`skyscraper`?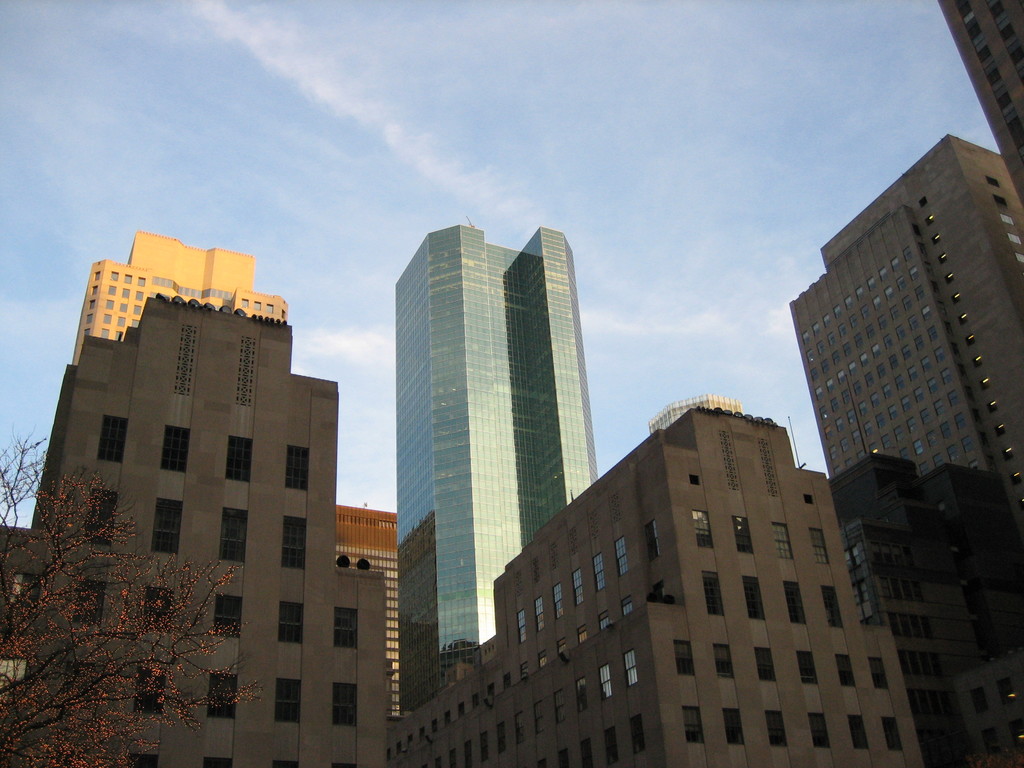
393,224,602,710
